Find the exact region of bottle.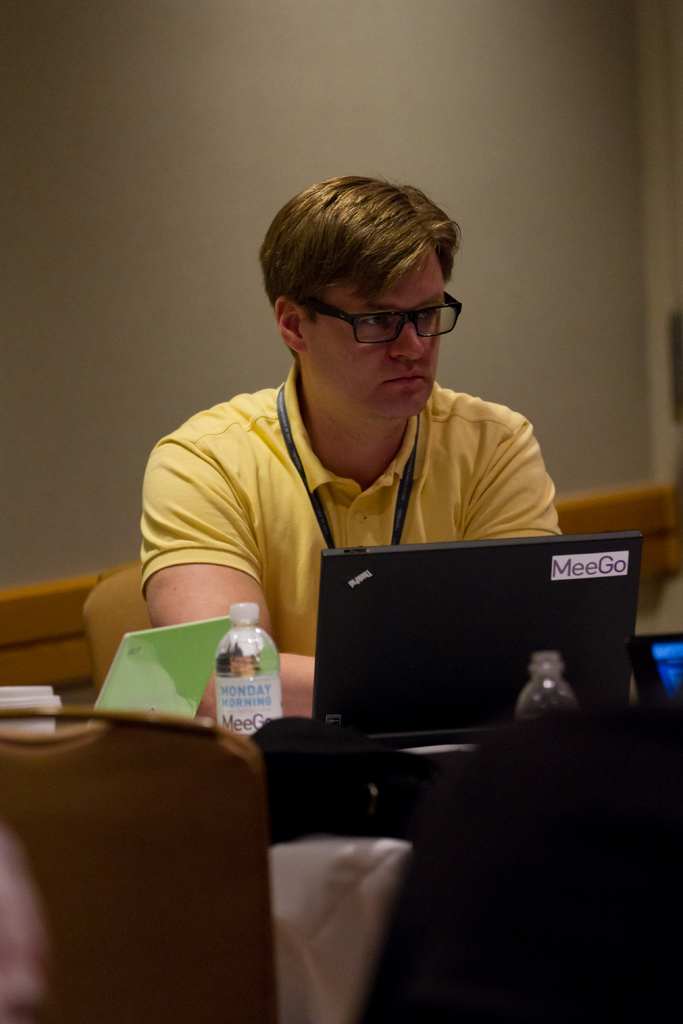
Exact region: box(216, 599, 288, 771).
